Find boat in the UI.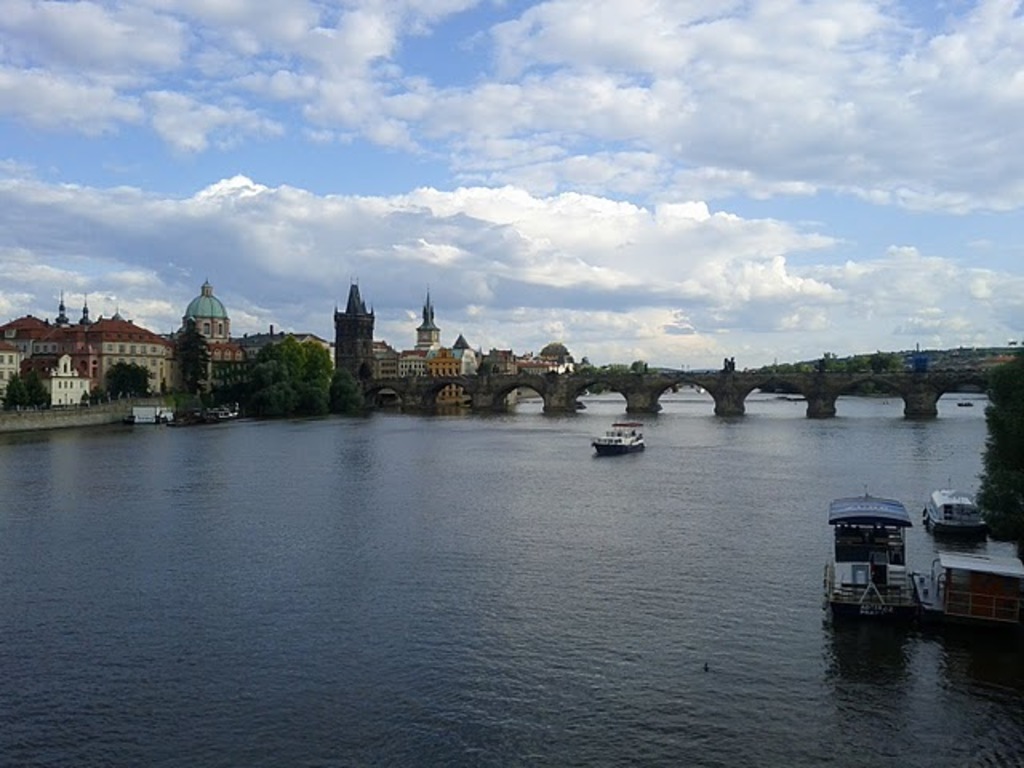
UI element at x1=589 y1=413 x2=648 y2=448.
